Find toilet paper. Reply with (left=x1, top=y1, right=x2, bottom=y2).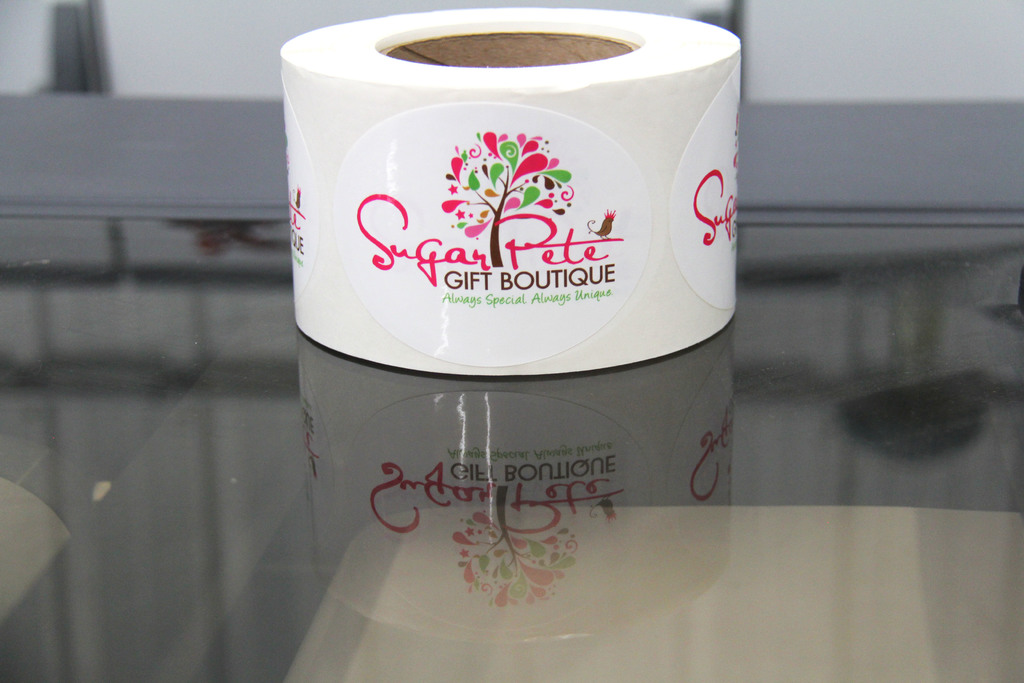
(left=273, top=6, right=740, bottom=378).
